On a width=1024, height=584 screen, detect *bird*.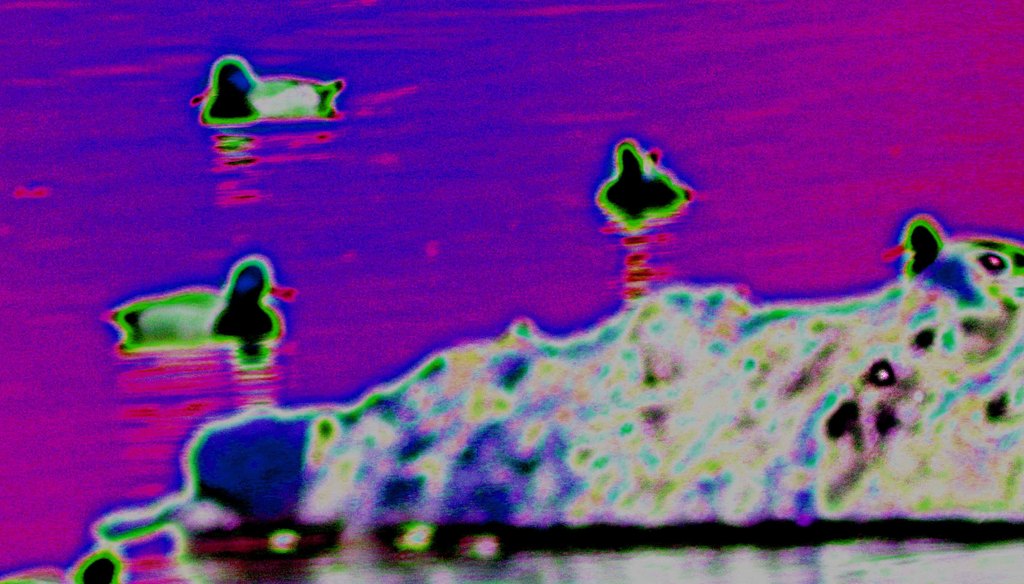
[593,139,696,229].
